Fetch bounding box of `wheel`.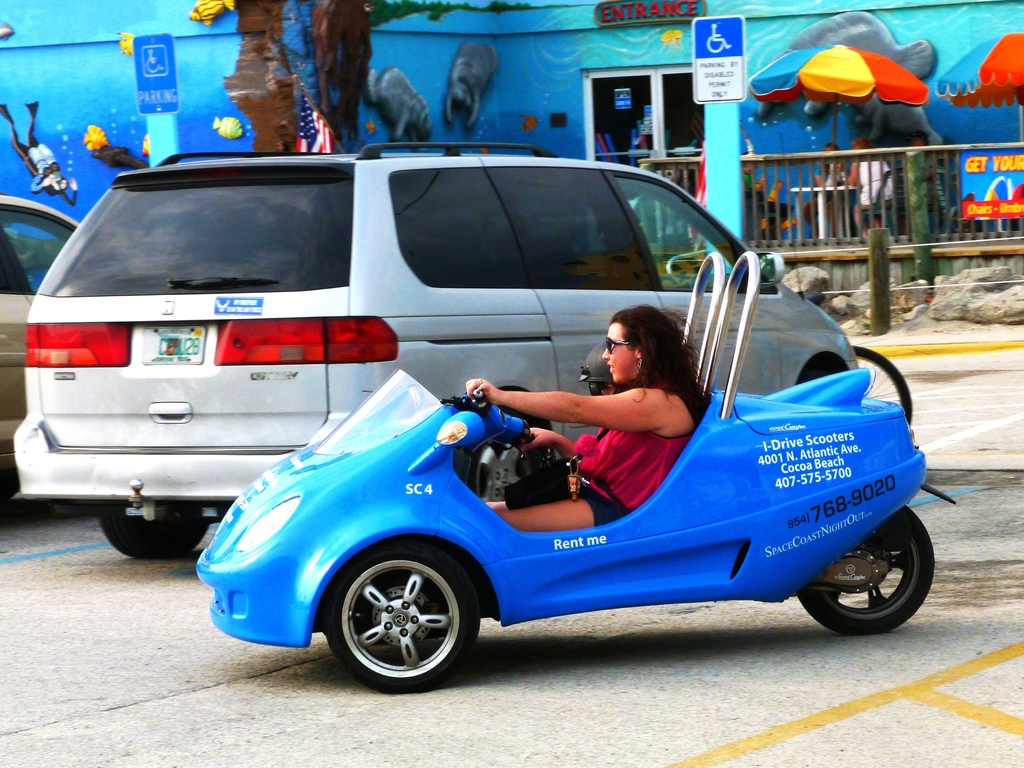
Bbox: {"left": 853, "top": 348, "right": 910, "bottom": 425}.
